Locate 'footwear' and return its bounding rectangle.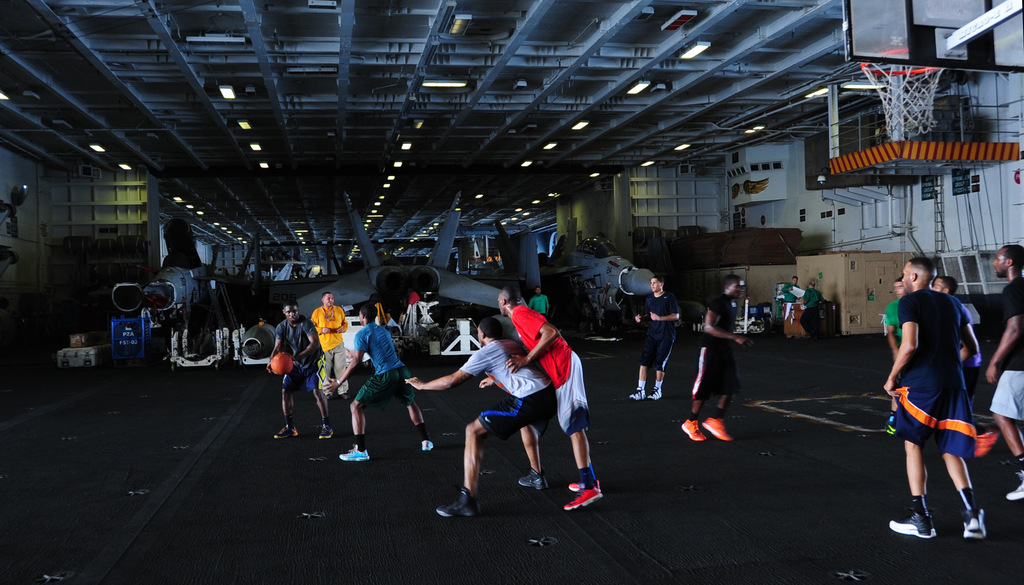
[275, 419, 300, 438].
